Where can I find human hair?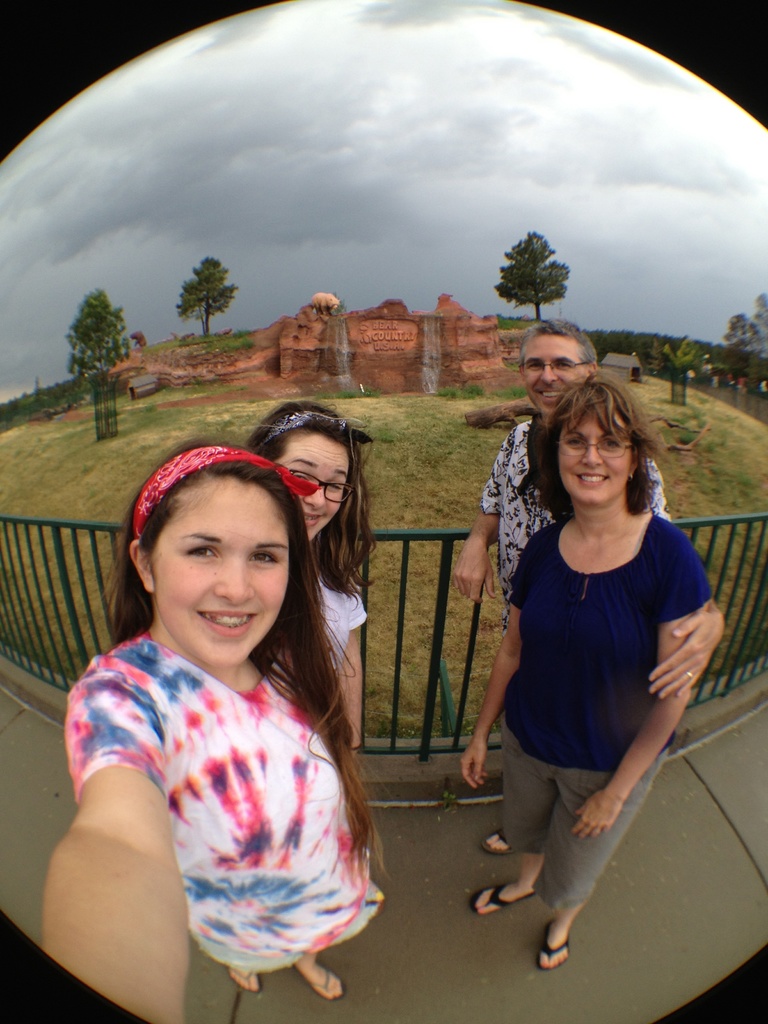
You can find it at {"left": 242, "top": 401, "right": 371, "bottom": 597}.
